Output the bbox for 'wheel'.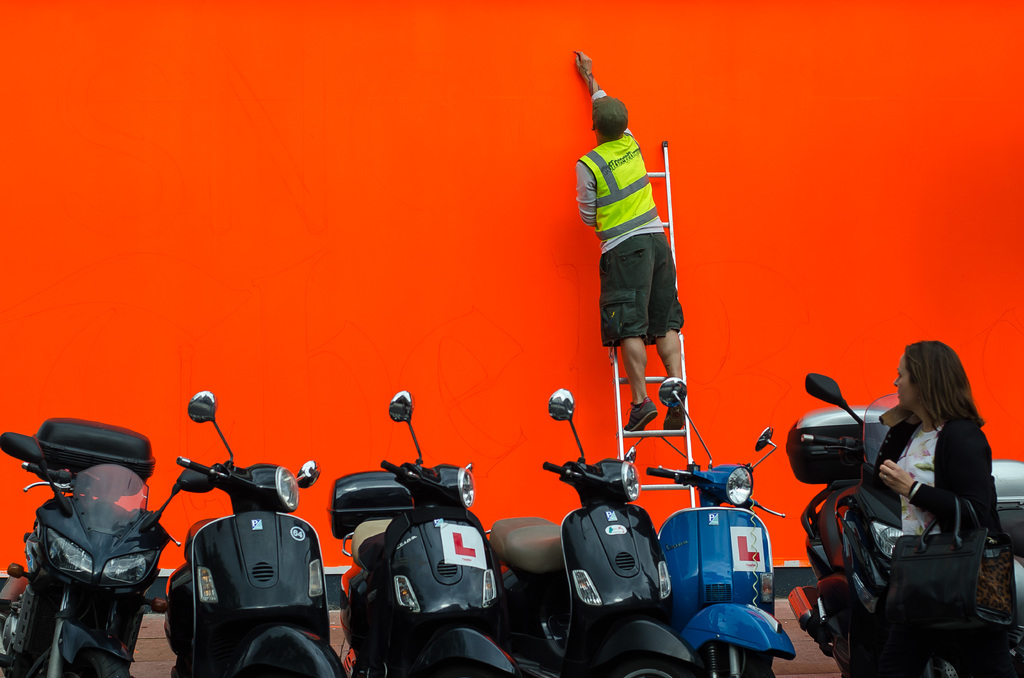
(x1=226, y1=624, x2=355, y2=677).
